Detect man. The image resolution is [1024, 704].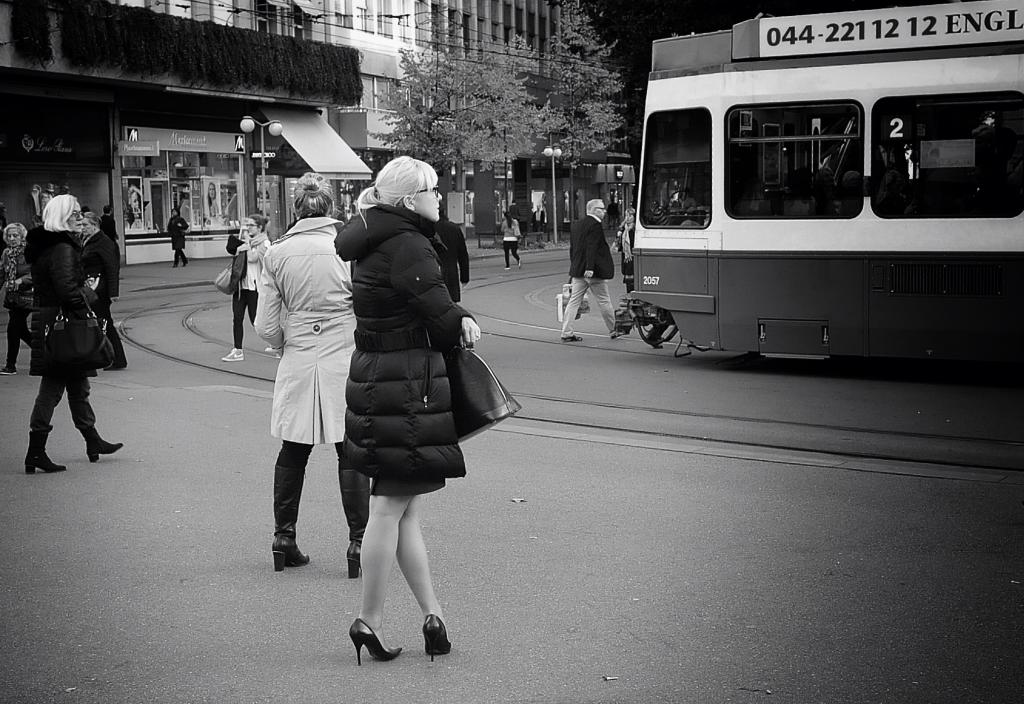
74/231/134/372.
